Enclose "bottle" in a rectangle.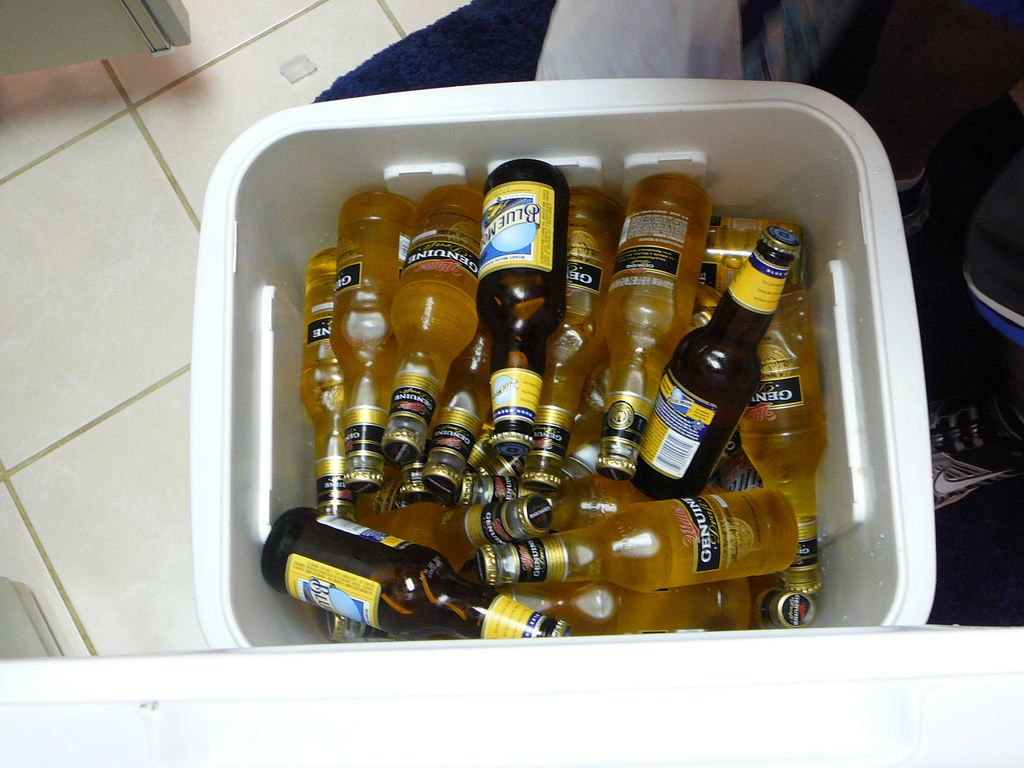
597 184 715 477.
